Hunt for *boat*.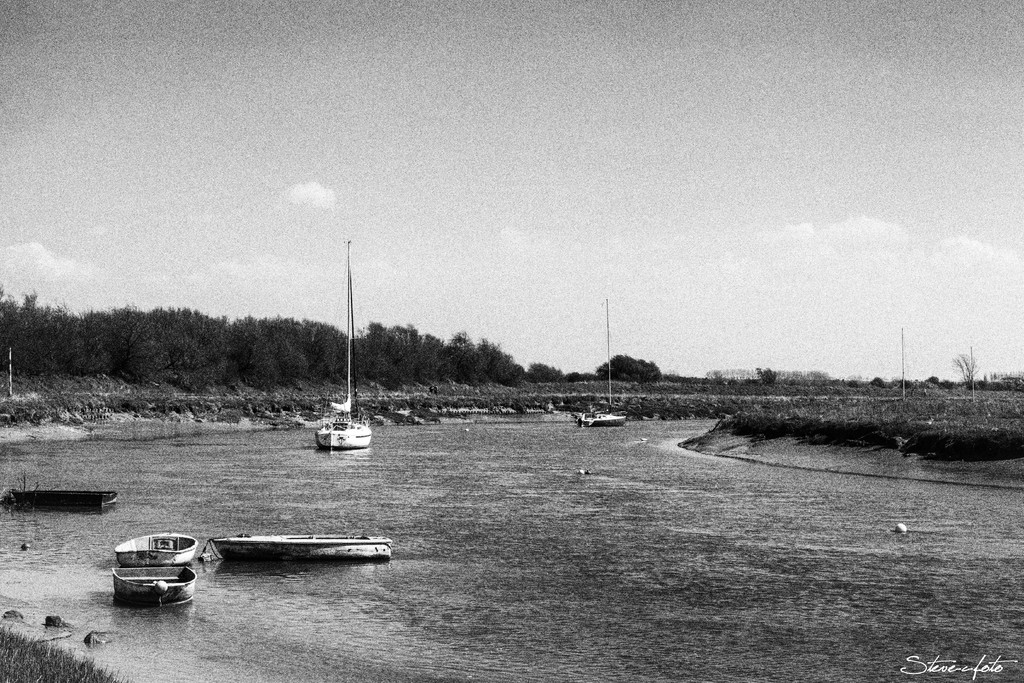
Hunted down at box=[311, 237, 372, 456].
